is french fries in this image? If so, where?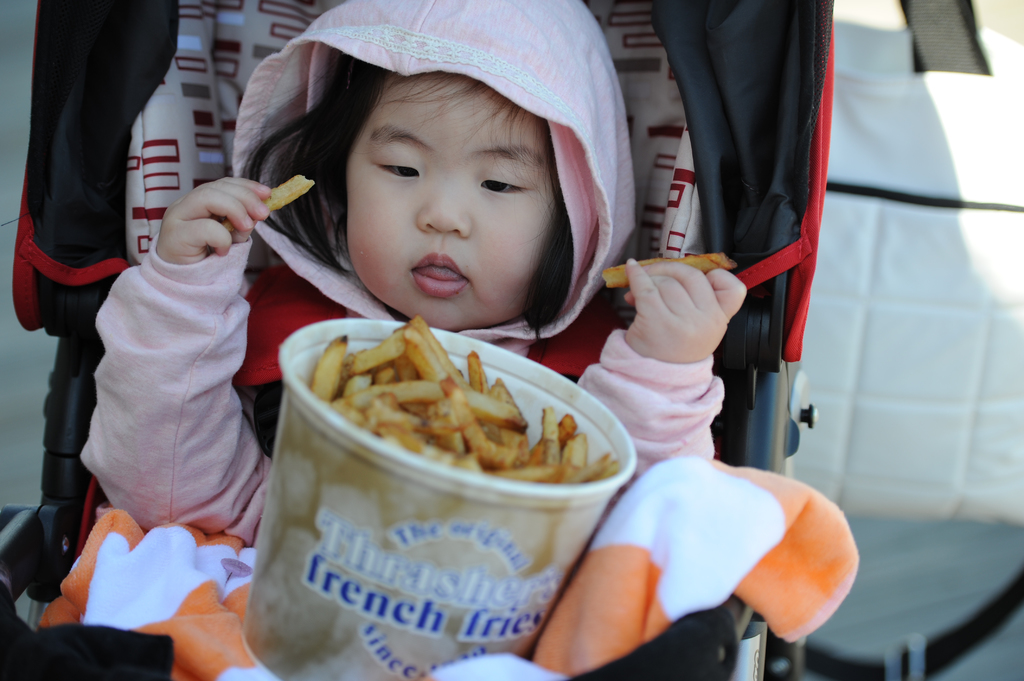
Yes, at region(602, 255, 735, 285).
